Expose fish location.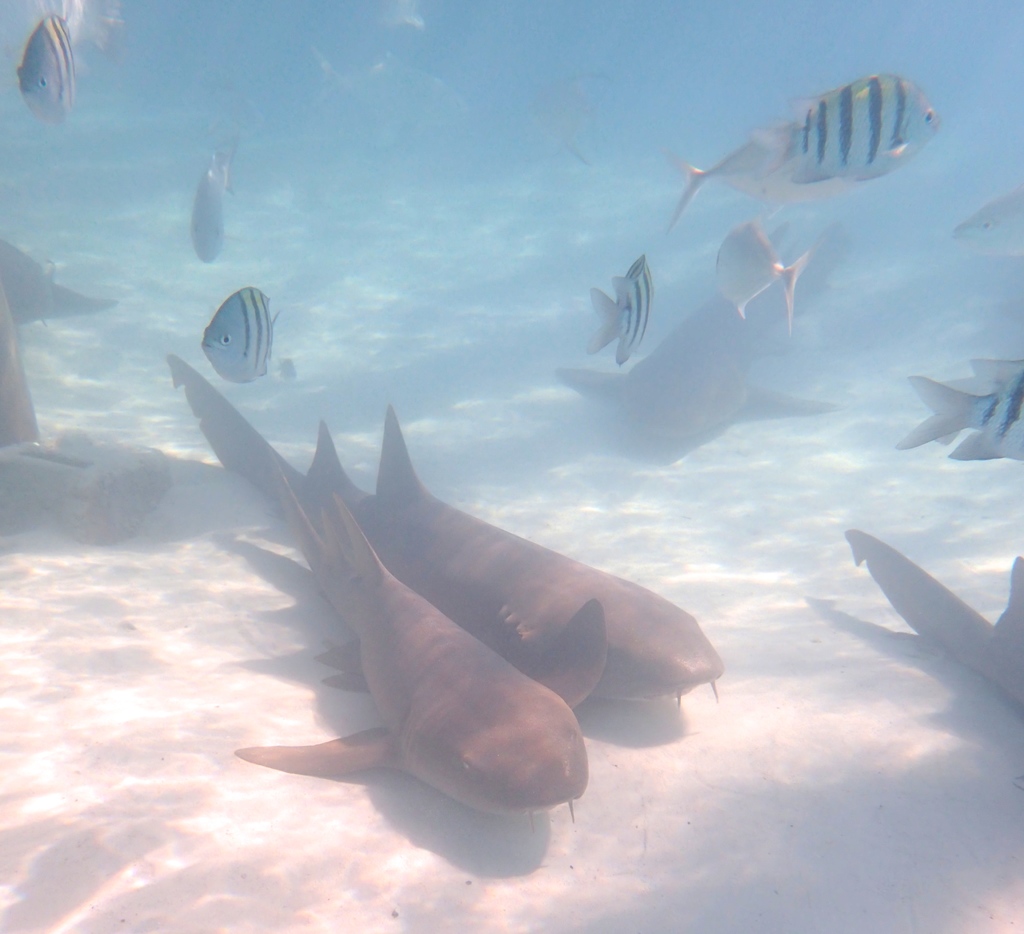
Exposed at (164, 345, 745, 716).
